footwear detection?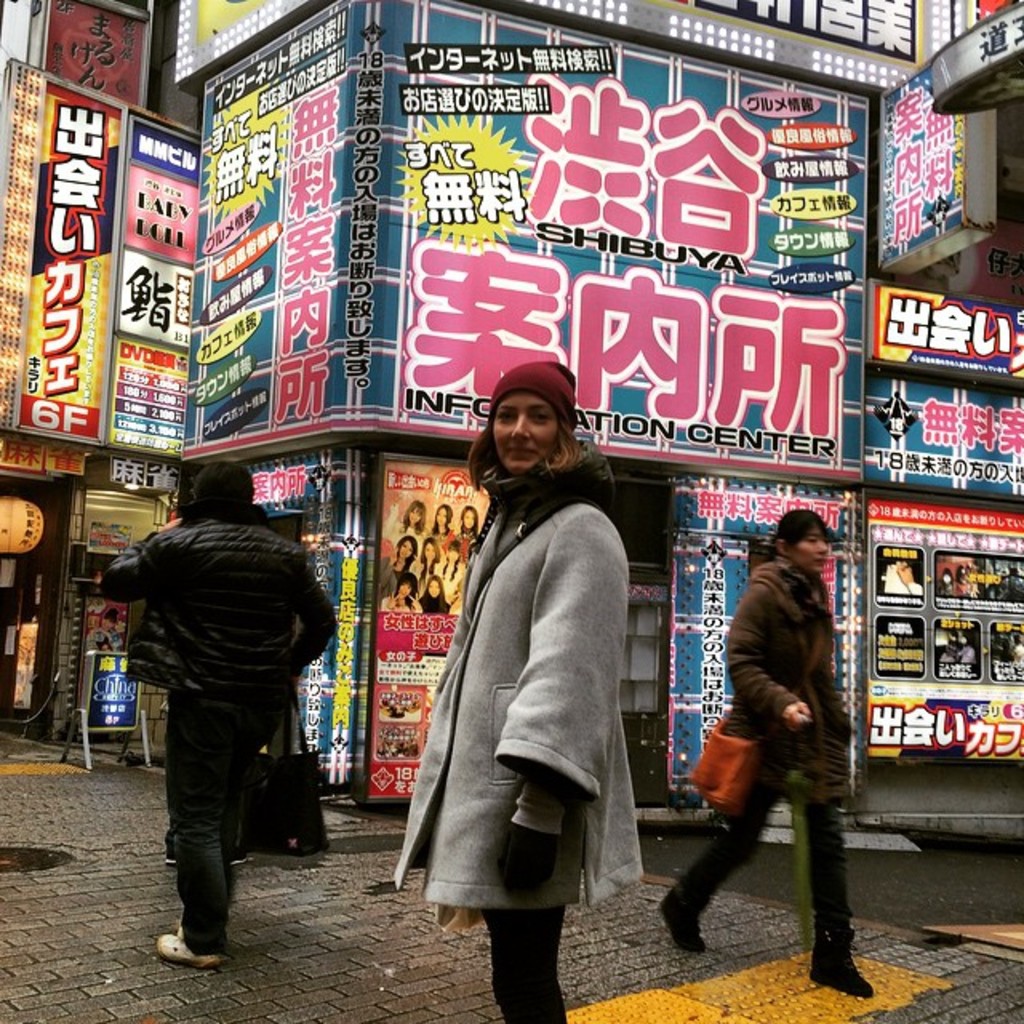
BBox(803, 922, 878, 998)
